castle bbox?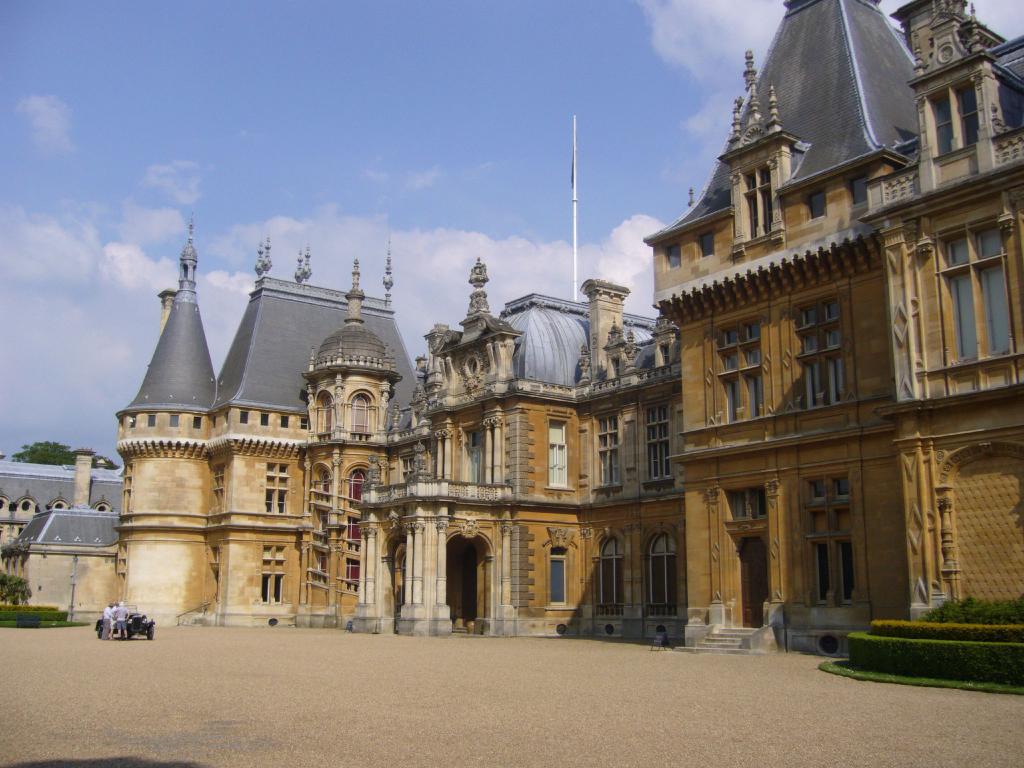
<box>0,447,120,615</box>
